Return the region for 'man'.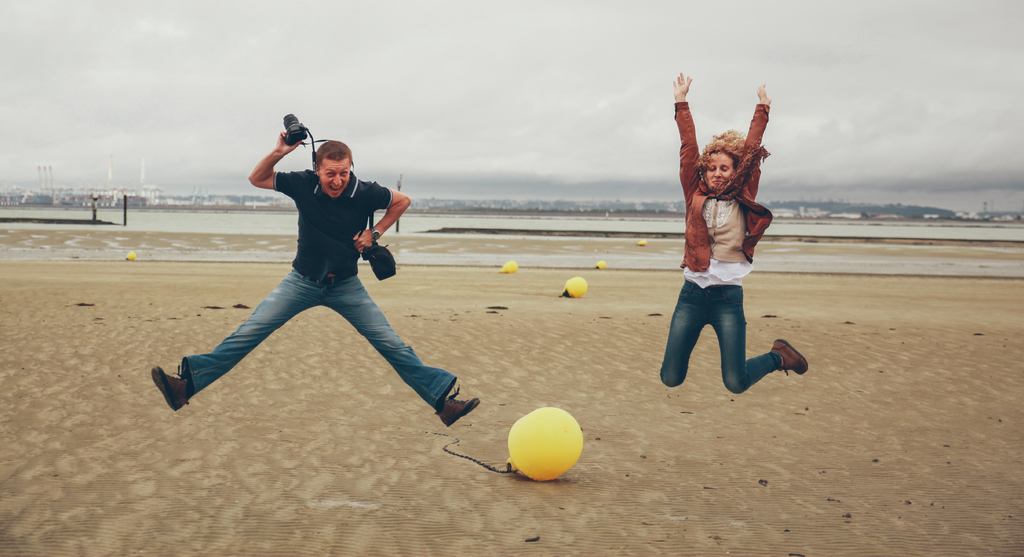
bbox=(166, 121, 430, 422).
